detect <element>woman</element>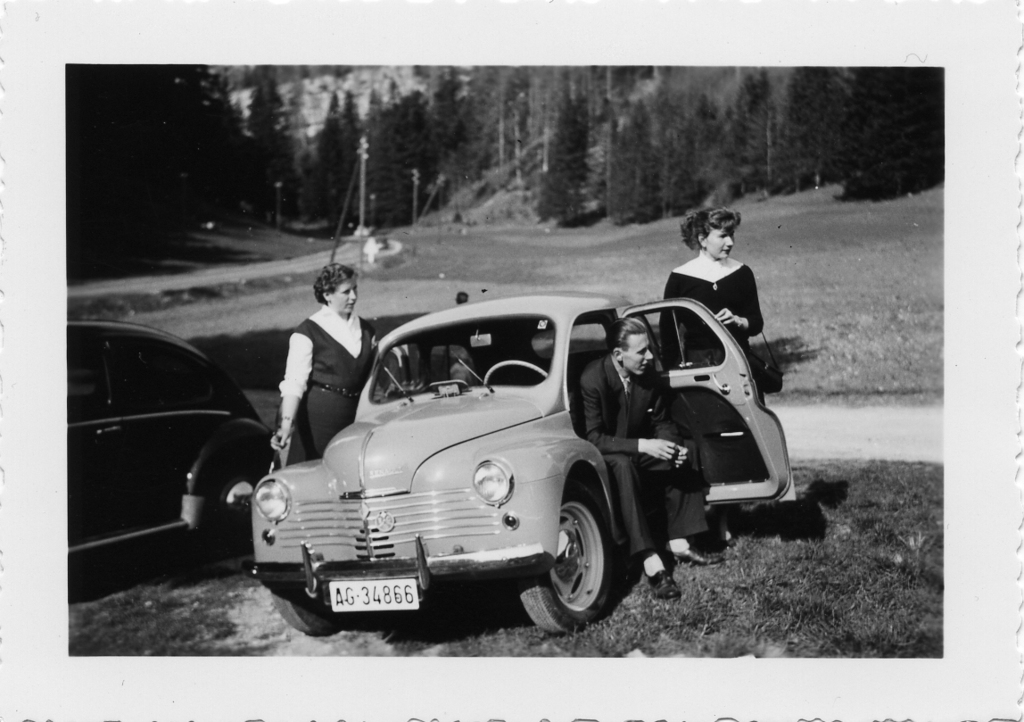
x1=656, y1=208, x2=779, y2=356
